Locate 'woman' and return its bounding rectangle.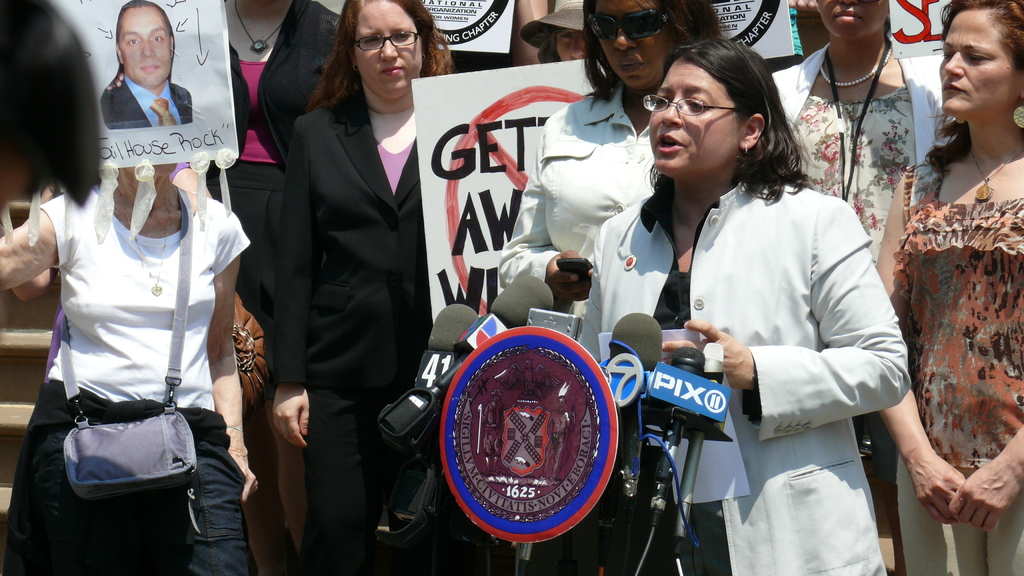
[621, 45, 902, 575].
